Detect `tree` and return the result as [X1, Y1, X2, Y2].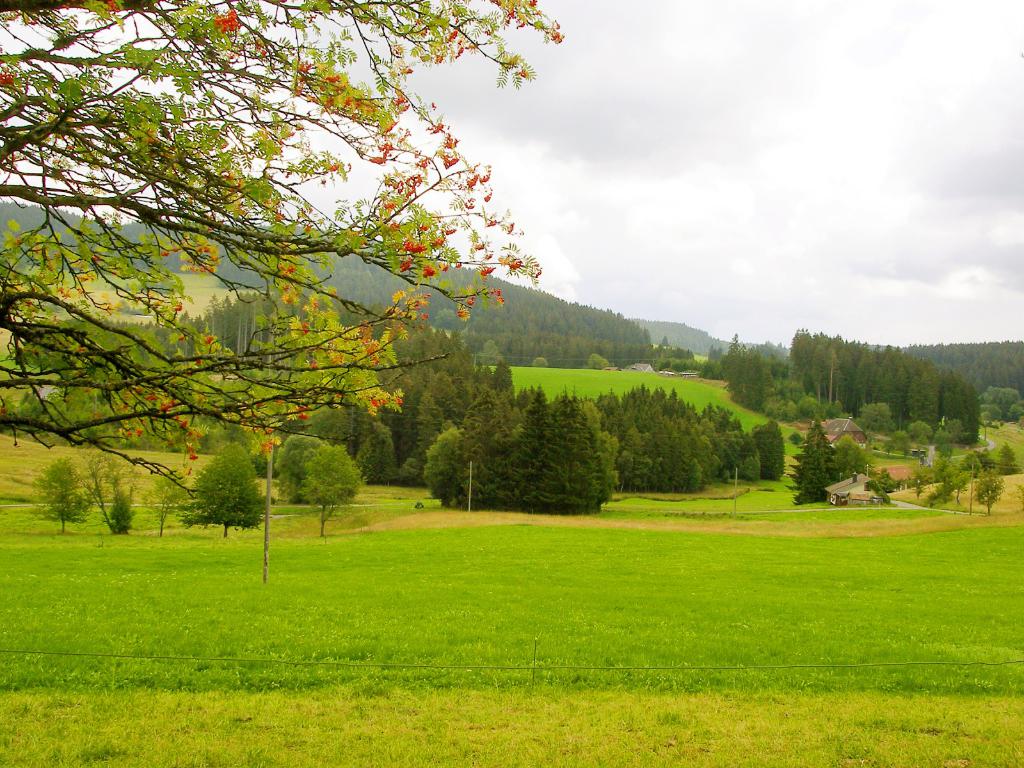
[145, 468, 207, 538].
